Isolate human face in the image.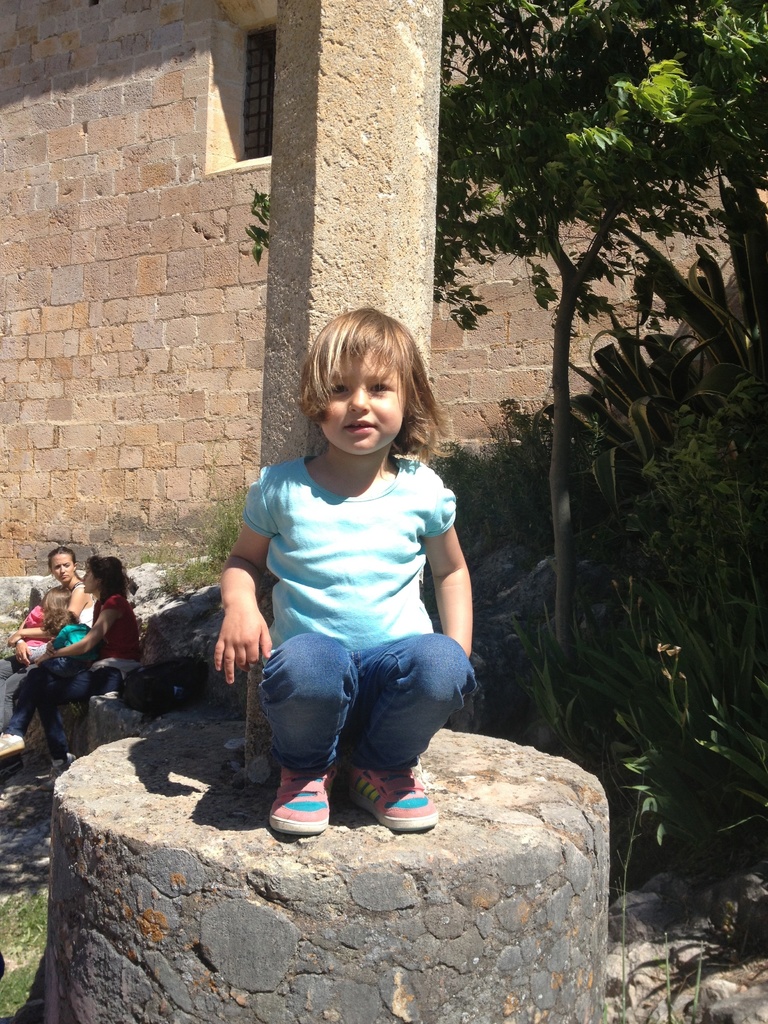
Isolated region: region(321, 351, 404, 453).
